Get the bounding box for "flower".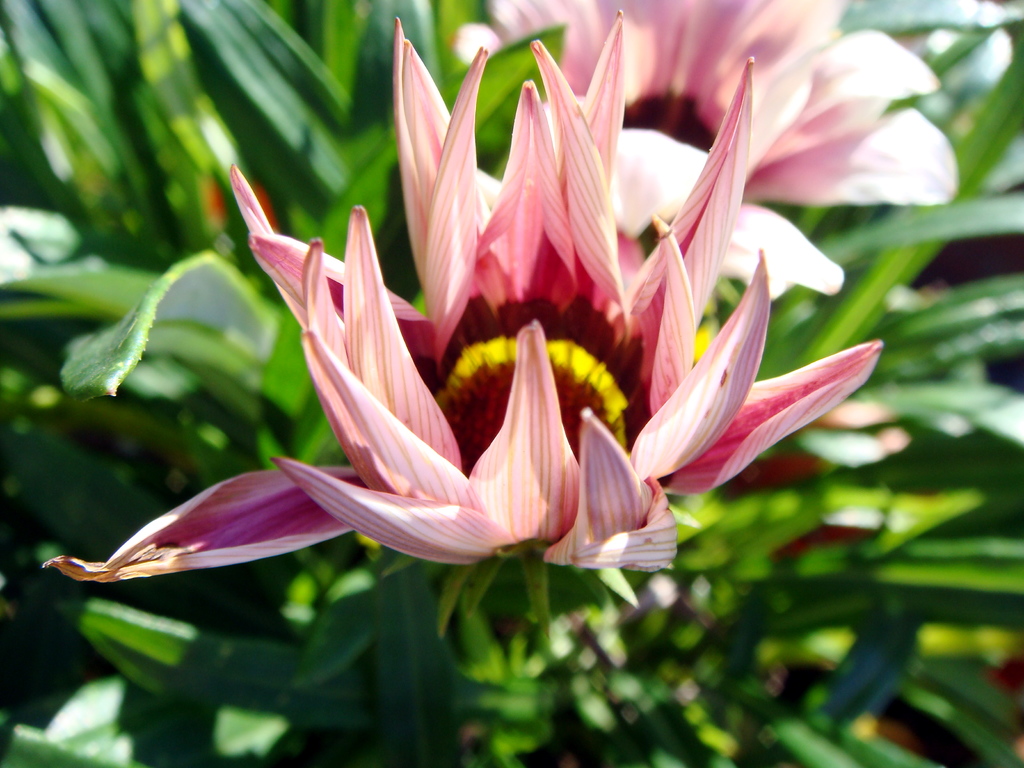
[left=40, top=0, right=884, bottom=676].
